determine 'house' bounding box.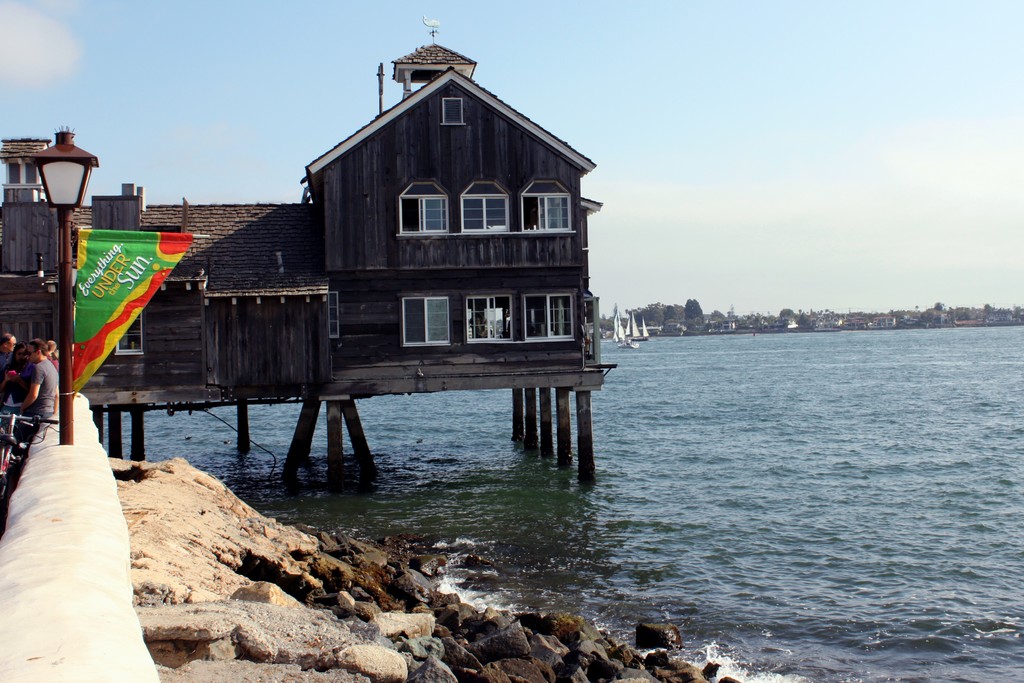
Determined: 298 15 616 381.
